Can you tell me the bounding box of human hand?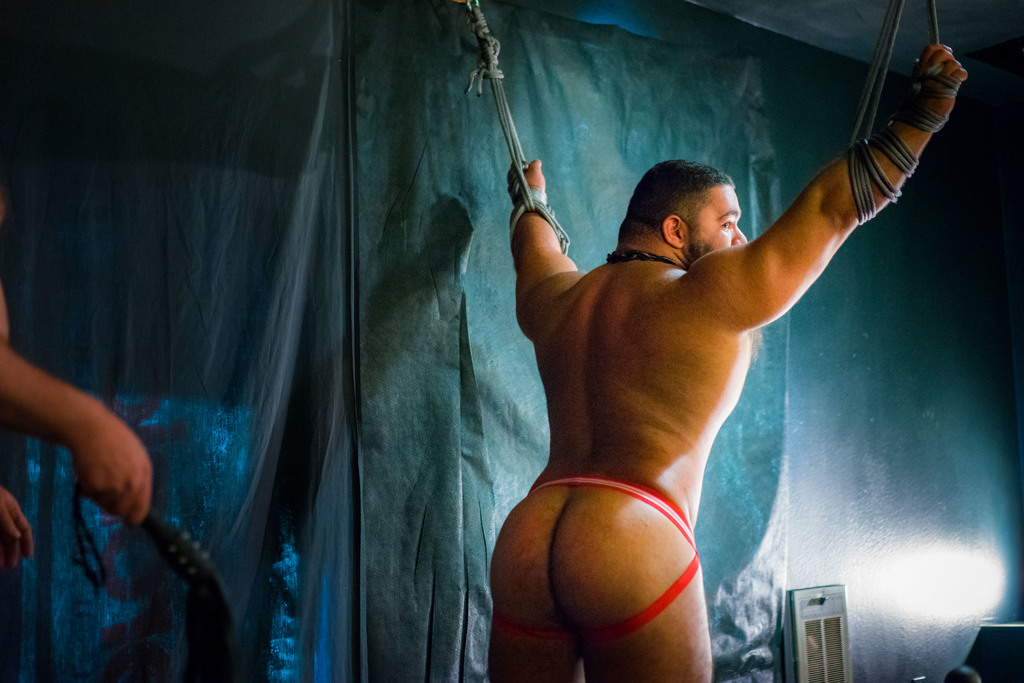
72/409/152/528.
